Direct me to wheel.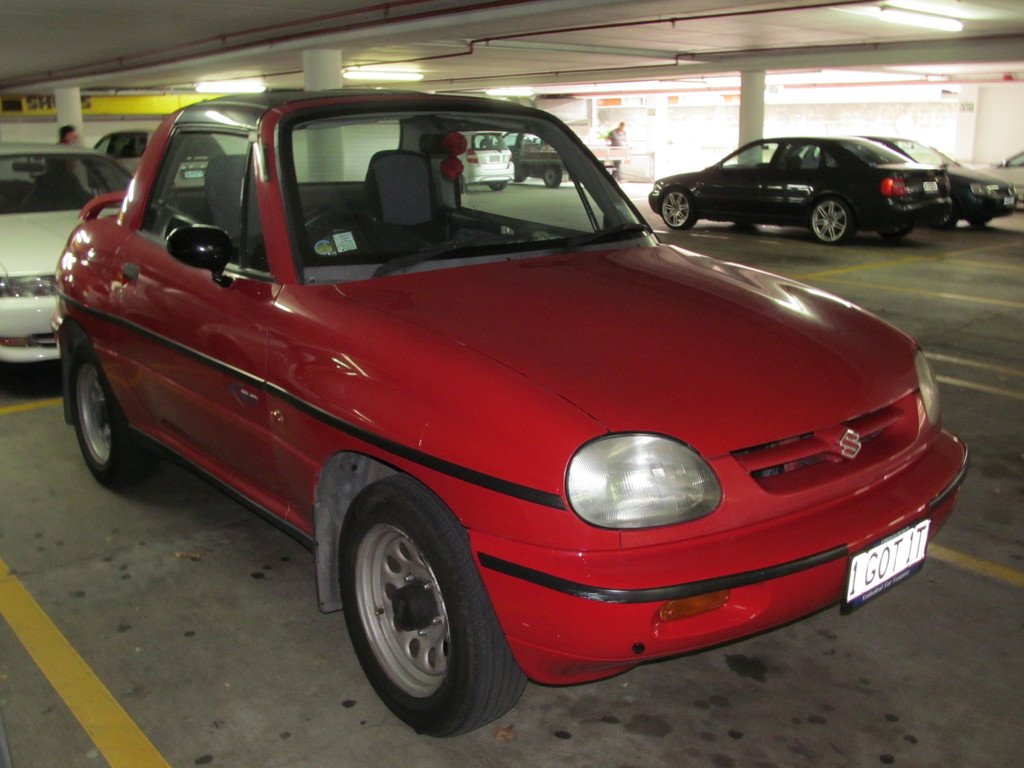
Direction: 69/337/156/491.
